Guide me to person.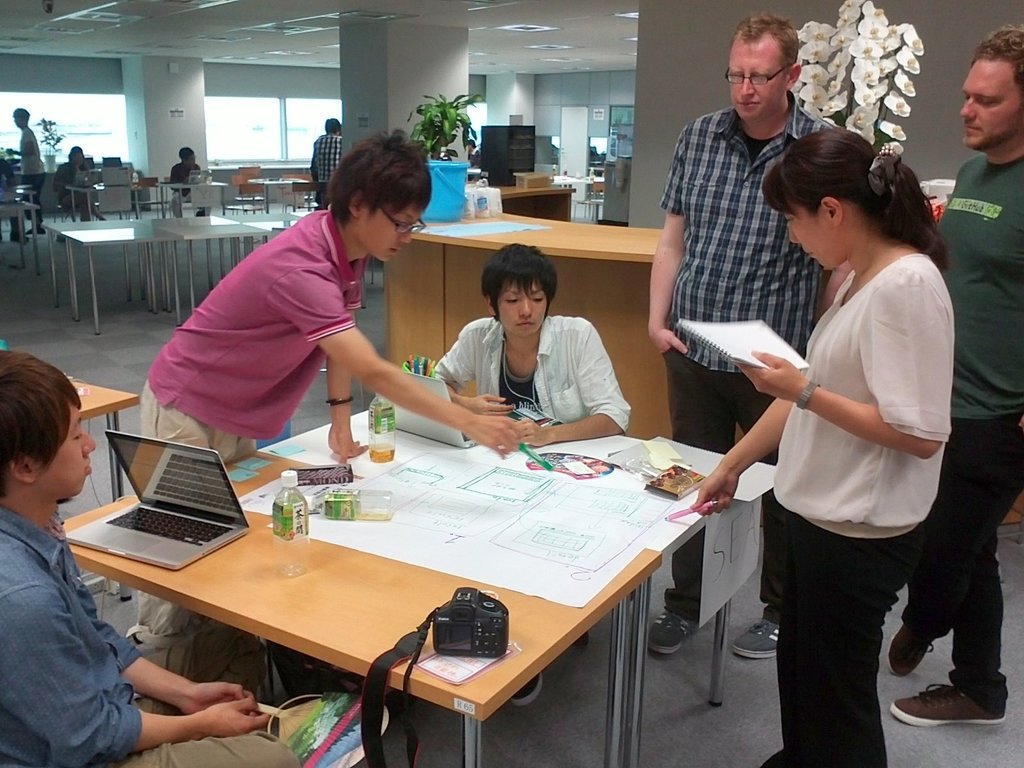
Guidance: box=[621, 10, 848, 659].
